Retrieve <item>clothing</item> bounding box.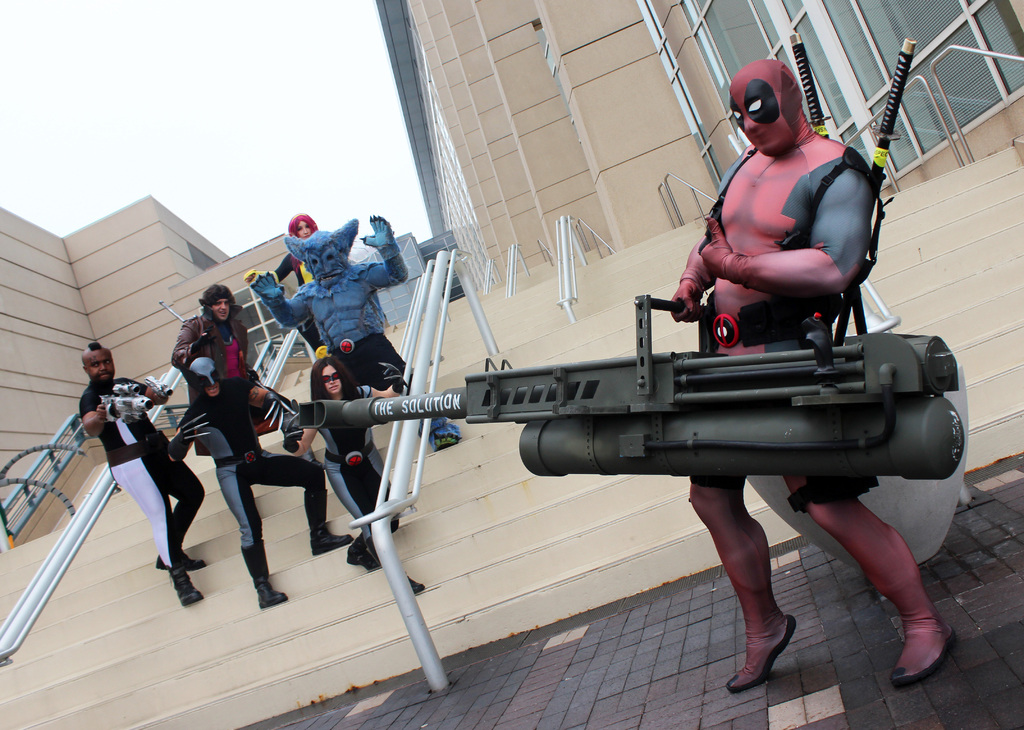
Bounding box: (673, 63, 957, 700).
